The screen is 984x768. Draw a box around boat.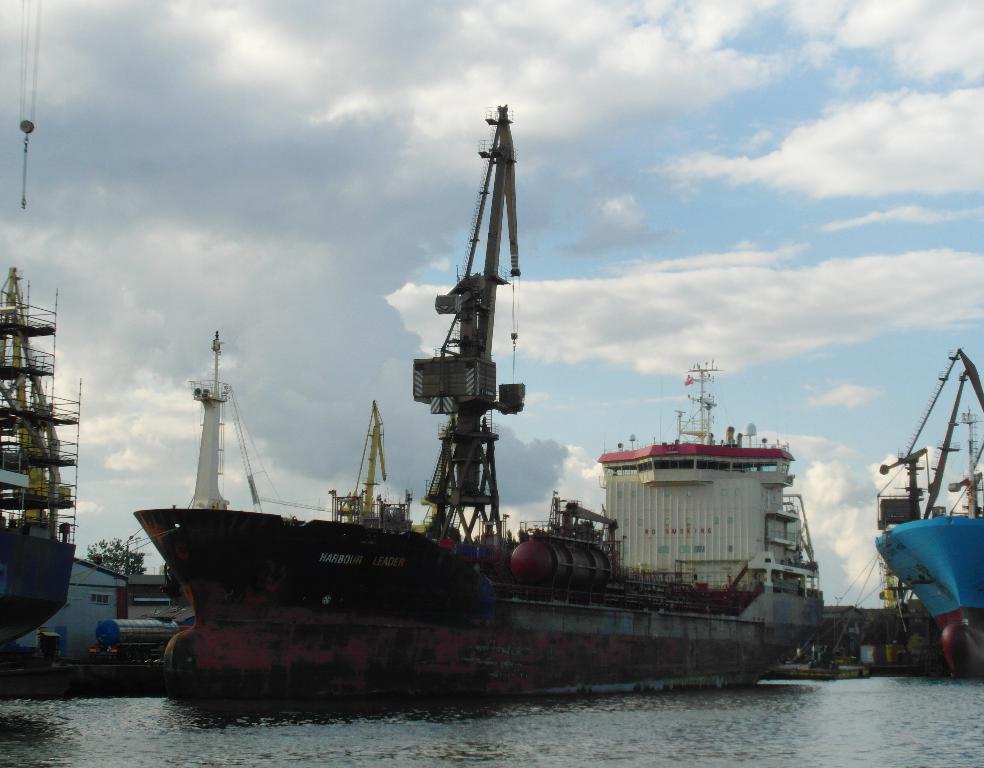
(left=0, top=271, right=79, bottom=660).
